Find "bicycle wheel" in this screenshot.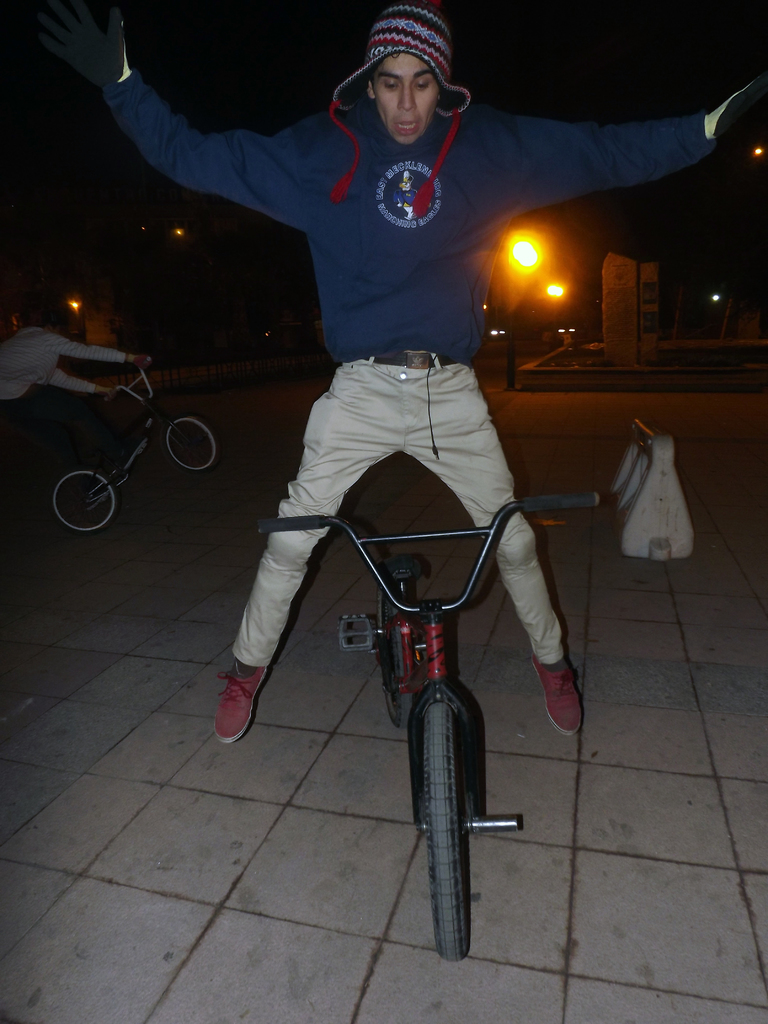
The bounding box for "bicycle wheel" is 45,462,116,540.
